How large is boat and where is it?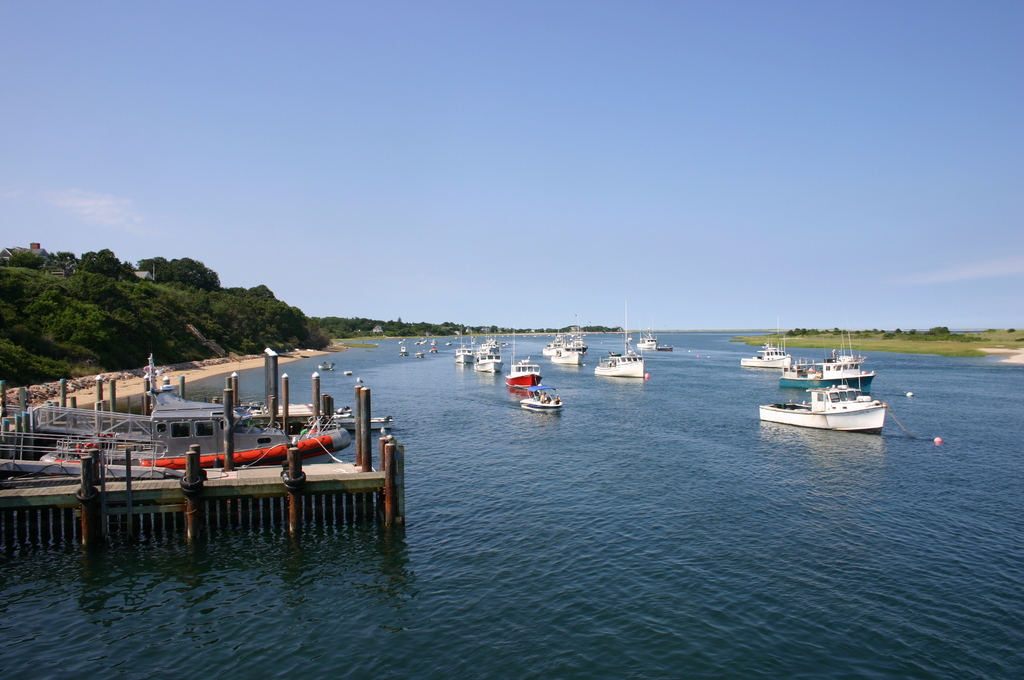
Bounding box: <bbox>415, 348, 424, 360</bbox>.
